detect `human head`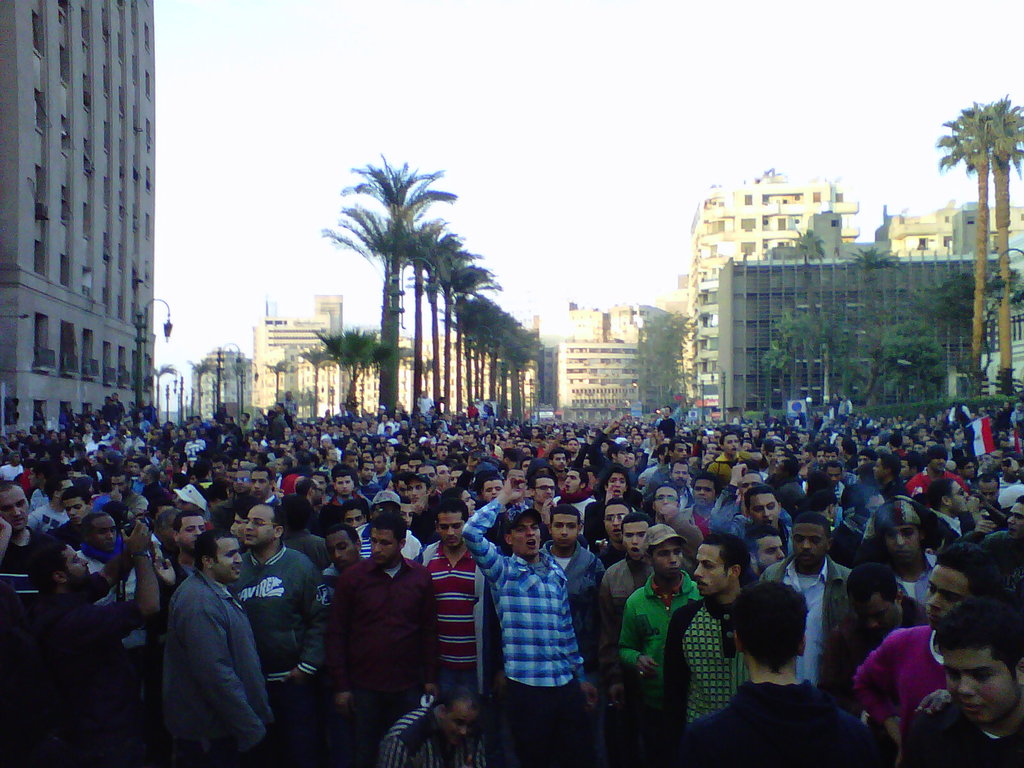
(596,501,627,545)
